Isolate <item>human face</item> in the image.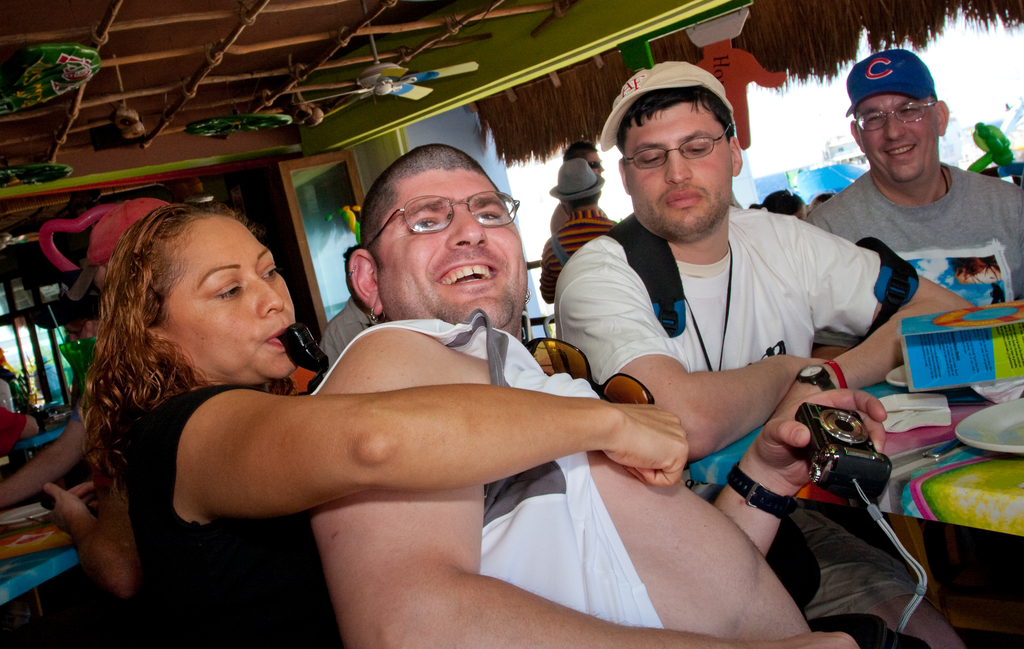
Isolated region: (583,146,605,176).
